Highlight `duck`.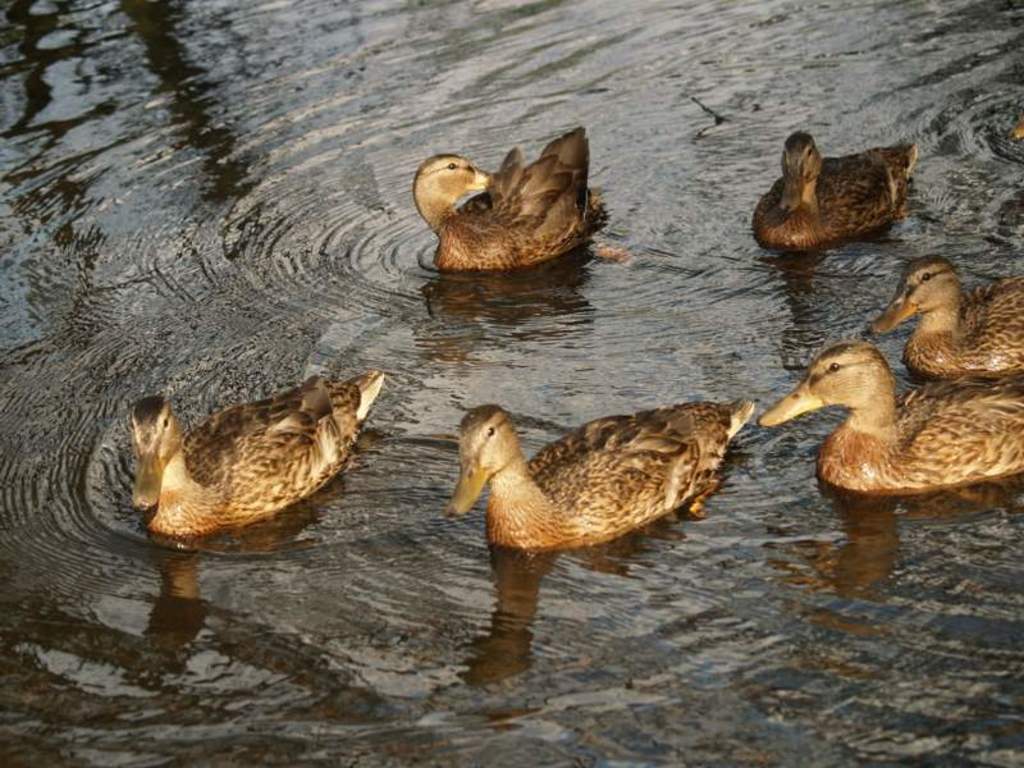
Highlighted region: bbox=[874, 250, 1023, 375].
